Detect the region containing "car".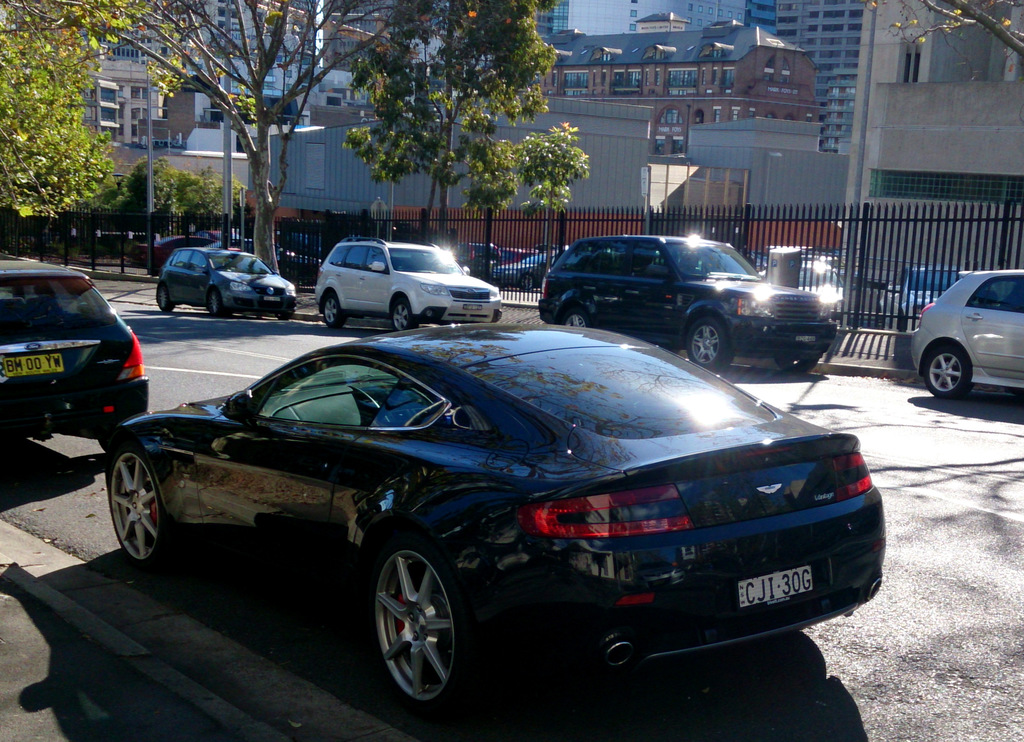
Rect(909, 267, 1023, 400).
